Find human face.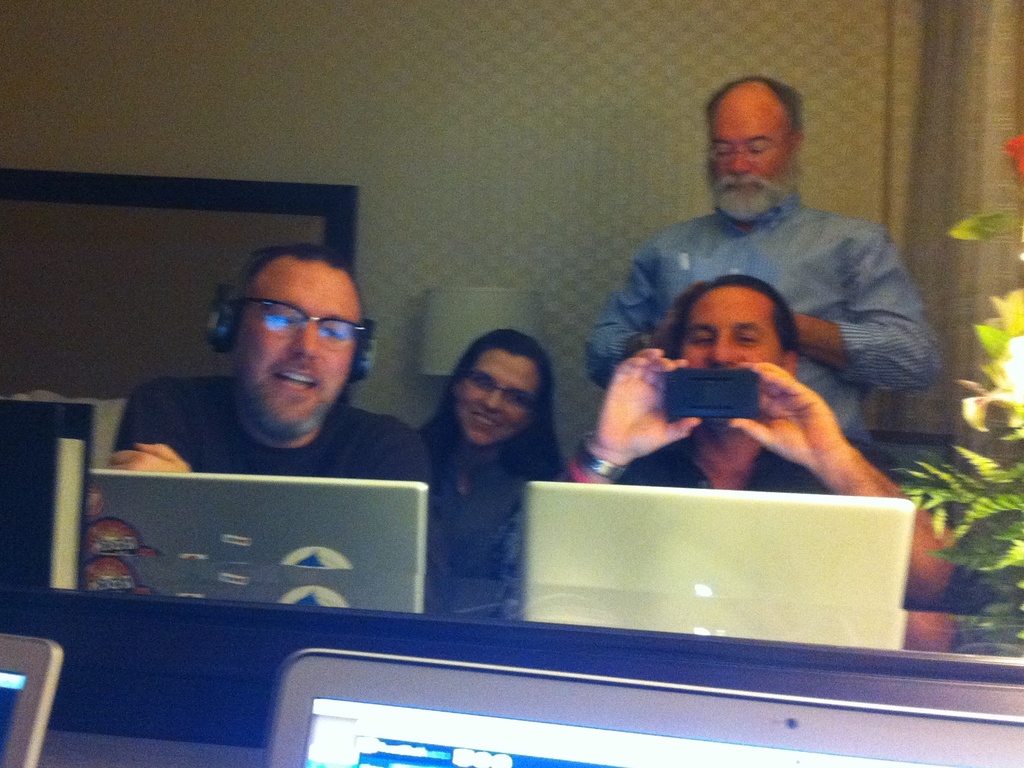
{"left": 680, "top": 290, "right": 777, "bottom": 369}.
